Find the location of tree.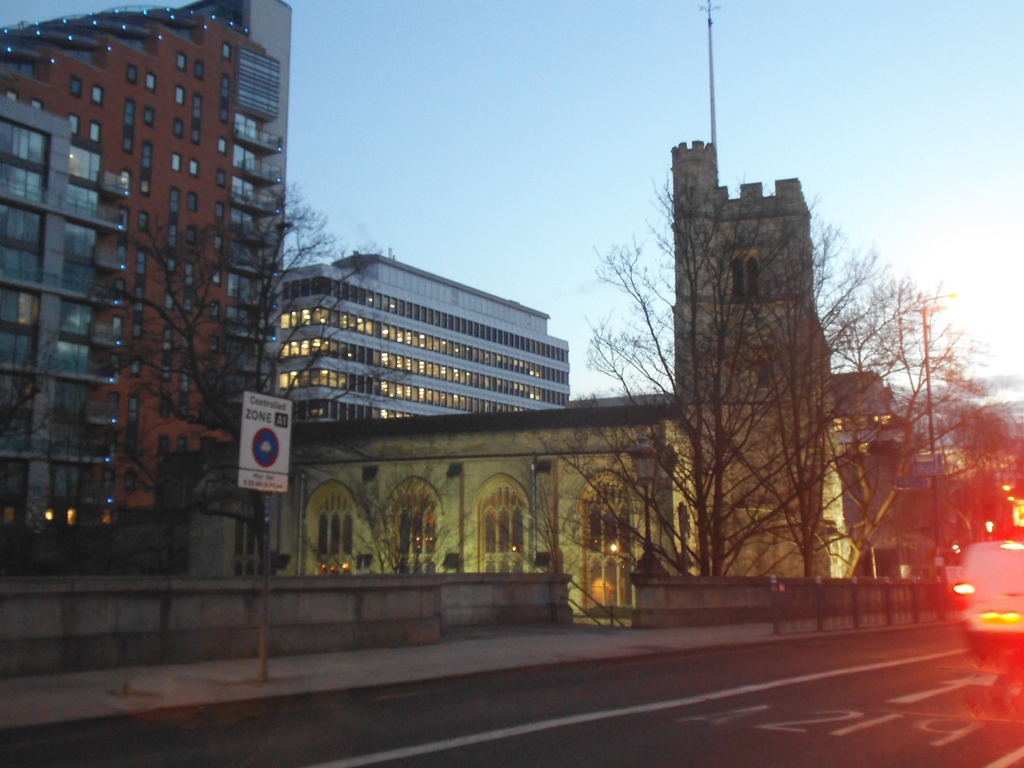
Location: pyautogui.locateOnScreen(0, 320, 70, 572).
